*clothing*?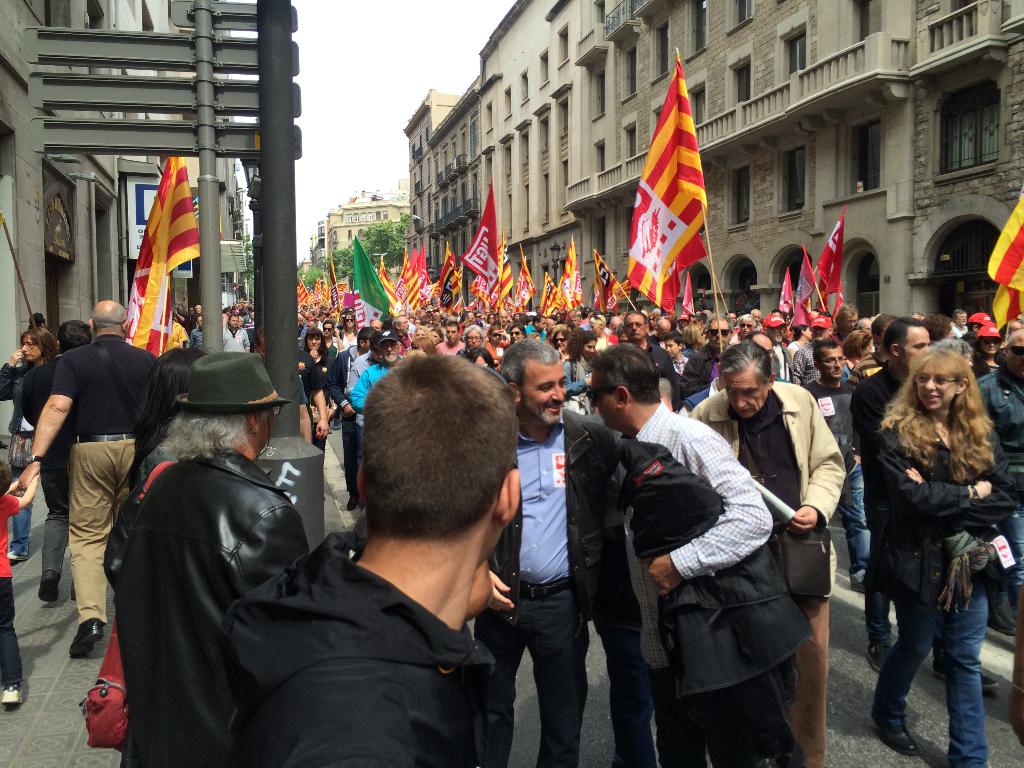
334 342 354 397
